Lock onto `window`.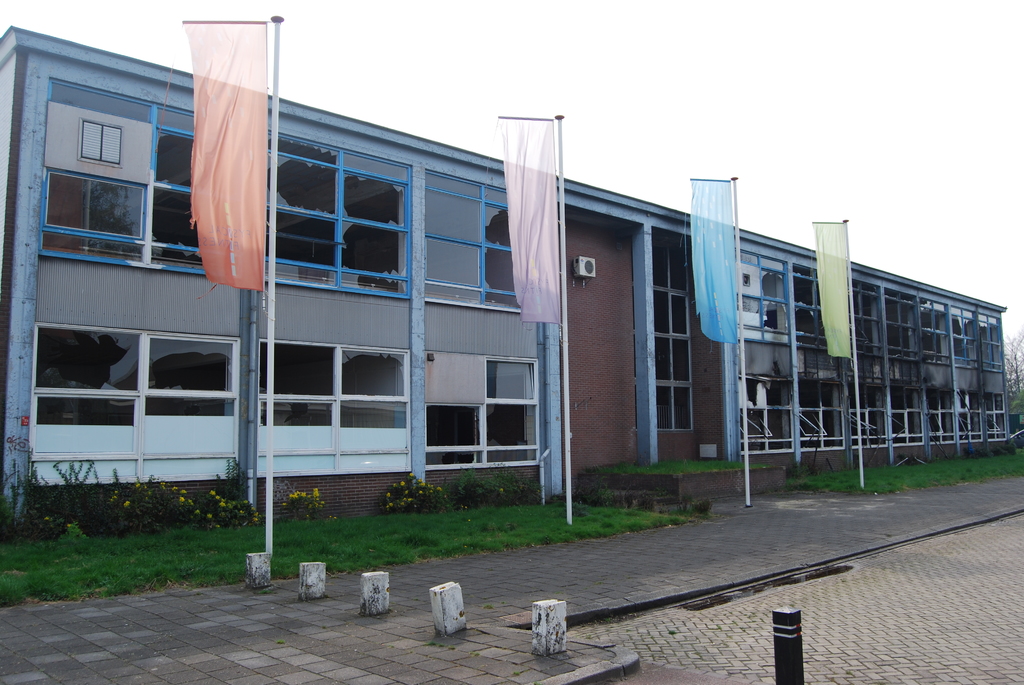
Locked: pyautogui.locateOnScreen(252, 341, 411, 480).
